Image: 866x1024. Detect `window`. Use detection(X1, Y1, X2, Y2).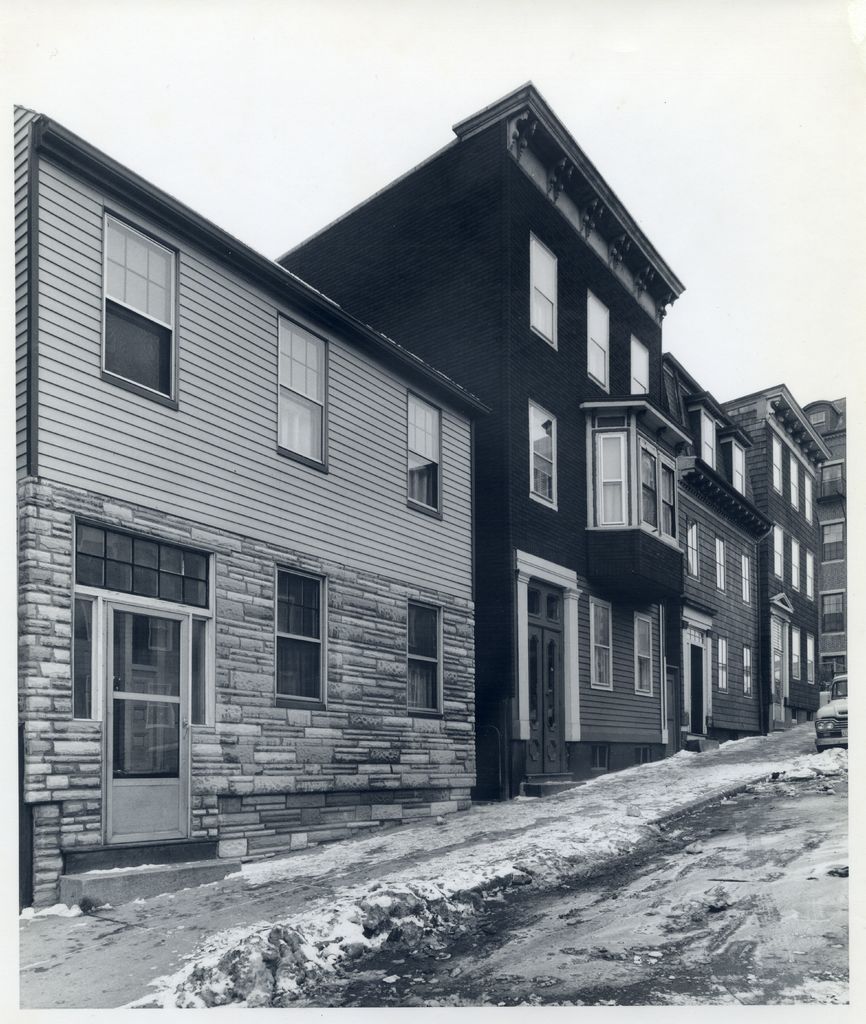
detection(821, 524, 842, 564).
